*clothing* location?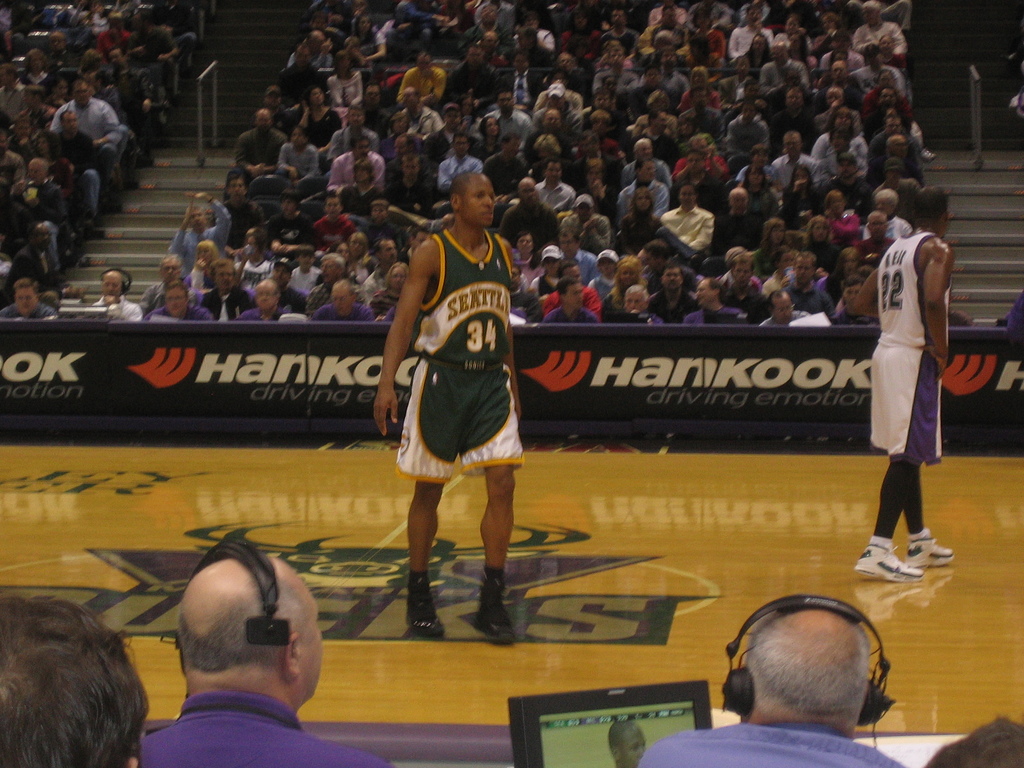
{"left": 706, "top": 203, "right": 764, "bottom": 248}
